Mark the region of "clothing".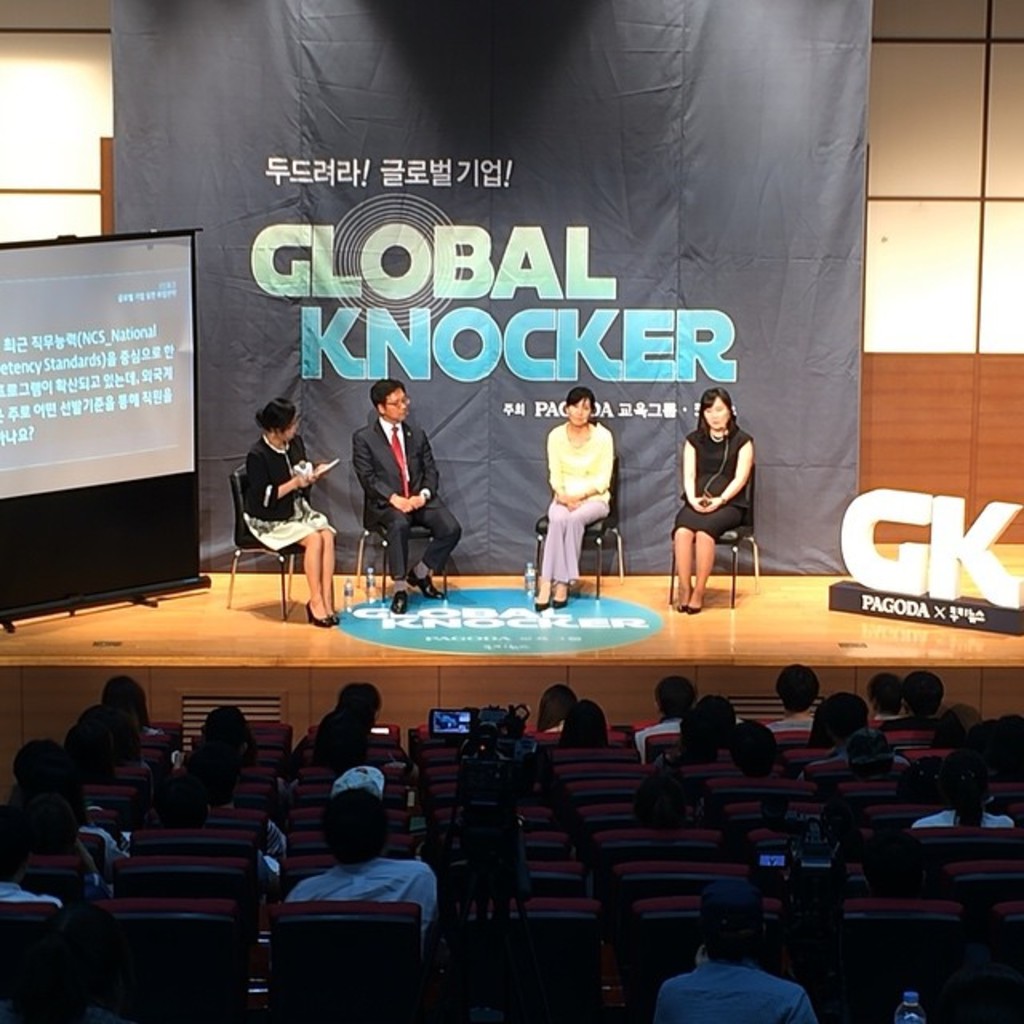
Region: bbox=[542, 414, 619, 517].
